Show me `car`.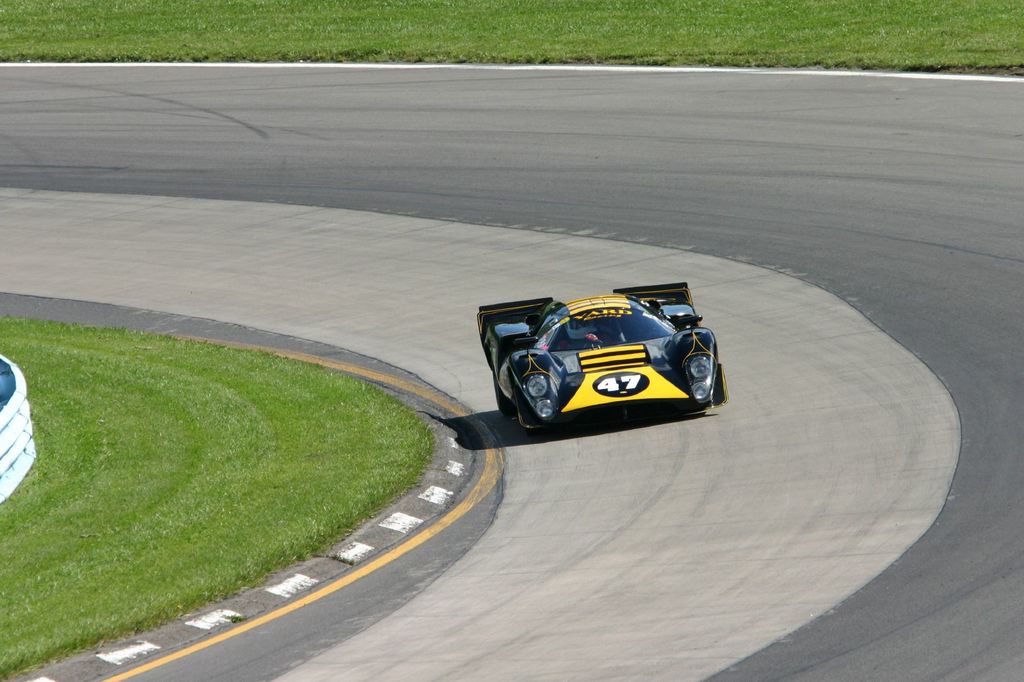
`car` is here: x1=467, y1=282, x2=646, y2=436.
